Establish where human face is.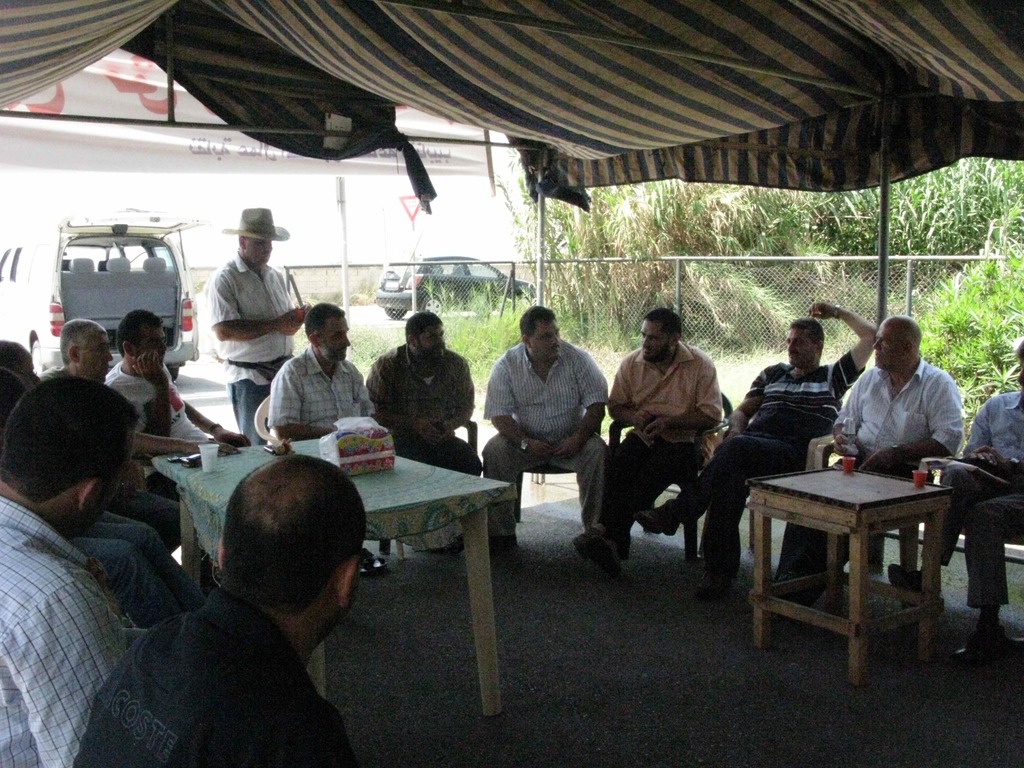
Established at detection(82, 329, 112, 382).
